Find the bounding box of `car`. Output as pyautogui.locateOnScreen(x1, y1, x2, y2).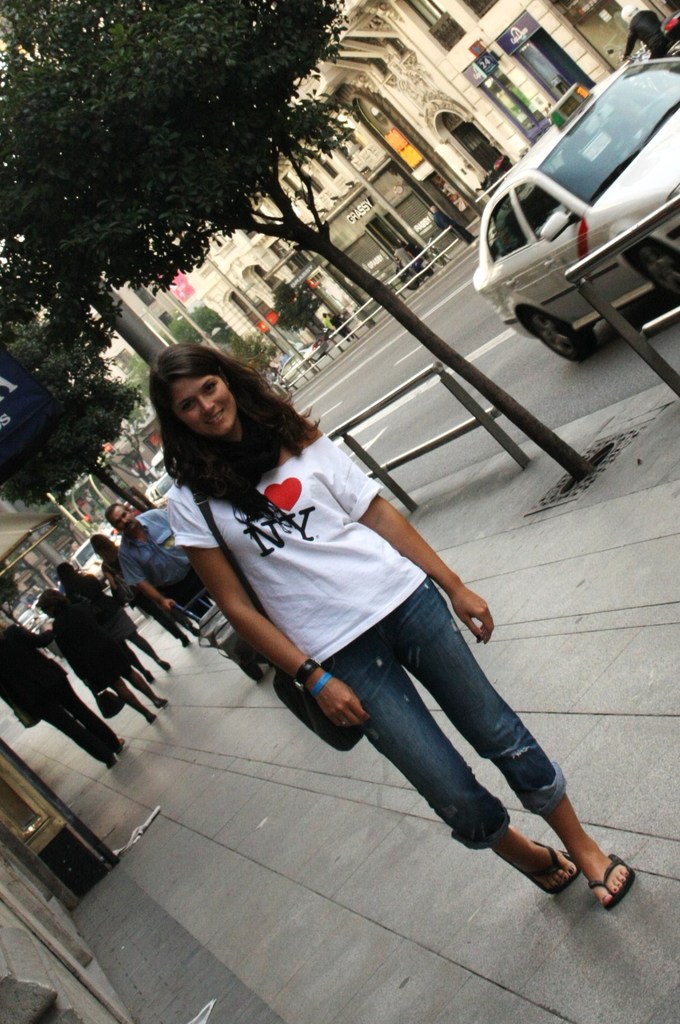
pyautogui.locateOnScreen(472, 47, 679, 358).
